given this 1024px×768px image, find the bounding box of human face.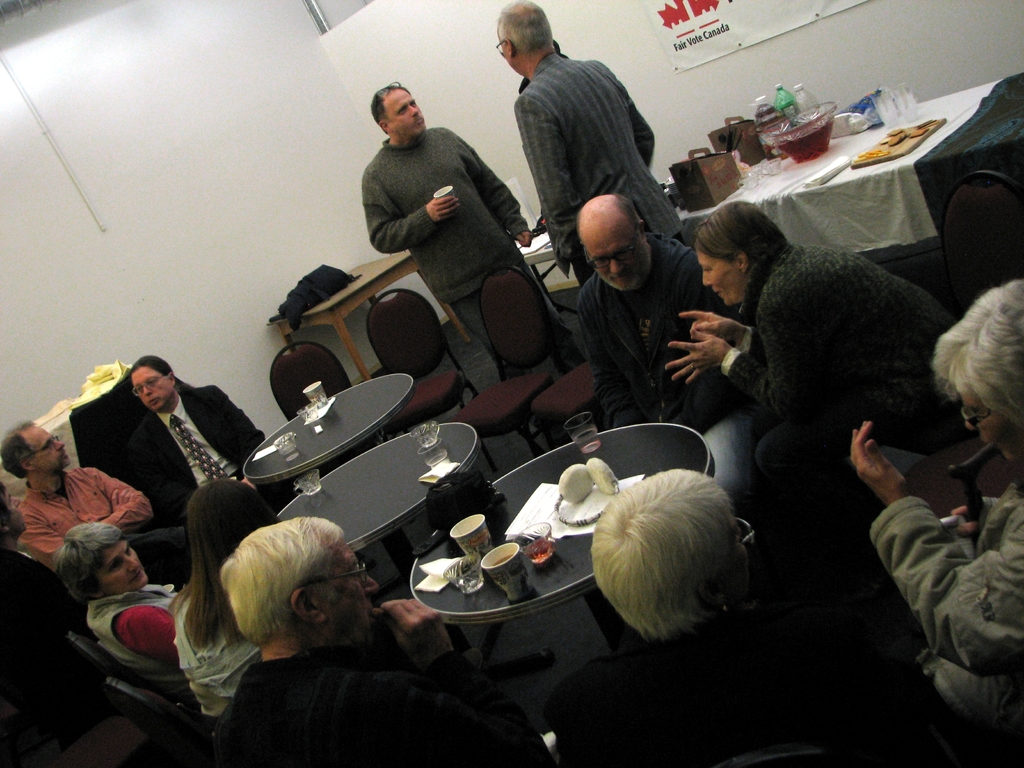
Rect(130, 365, 174, 408).
